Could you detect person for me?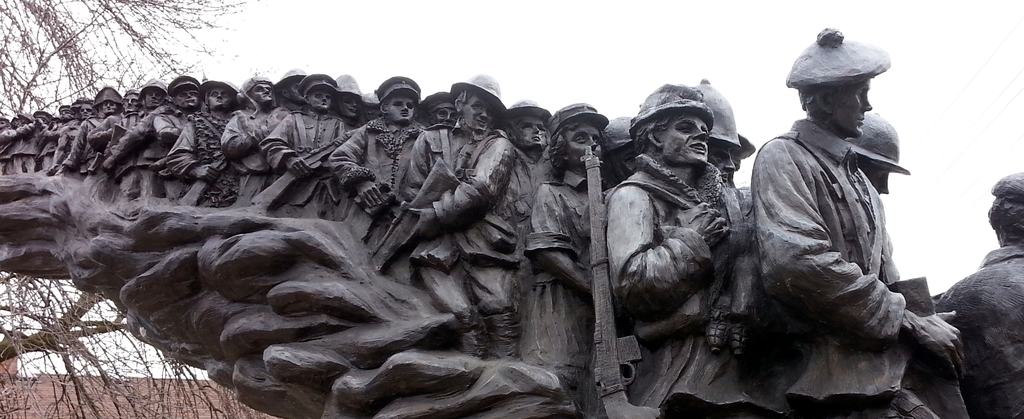
Detection result: (left=508, top=106, right=606, bottom=390).
